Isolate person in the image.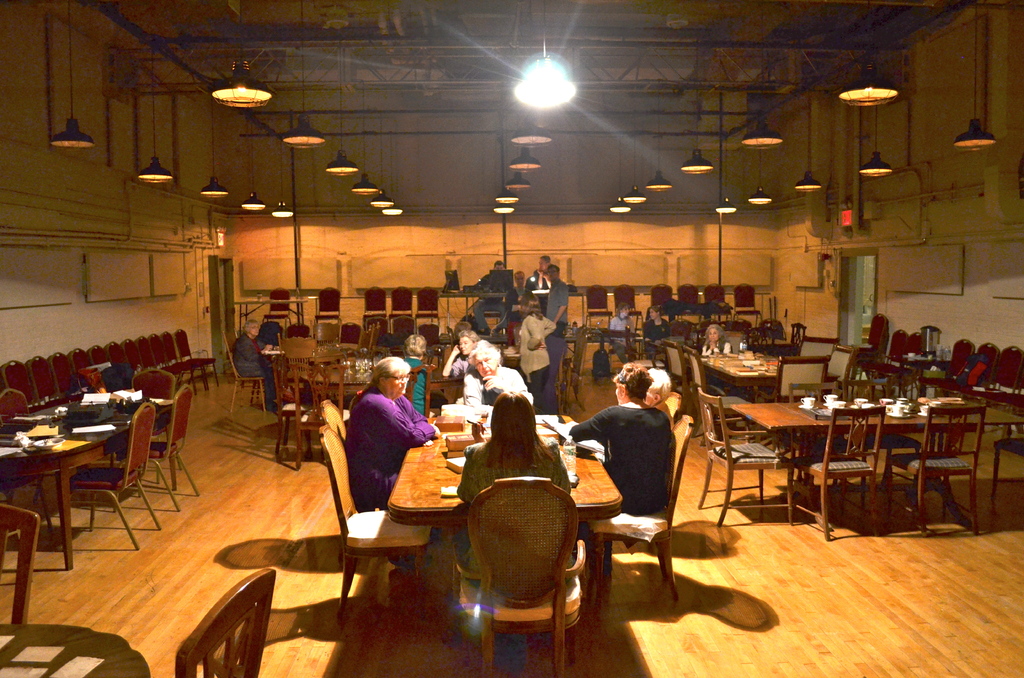
Isolated region: [left=460, top=341, right=534, bottom=433].
